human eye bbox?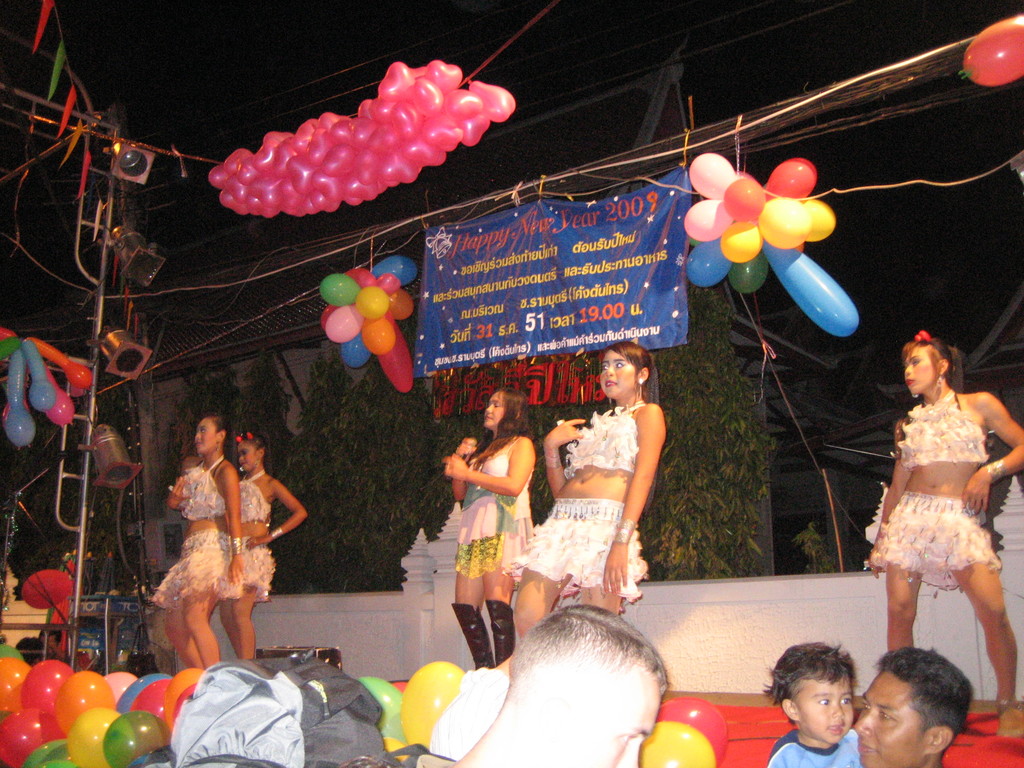
614 361 624 367
